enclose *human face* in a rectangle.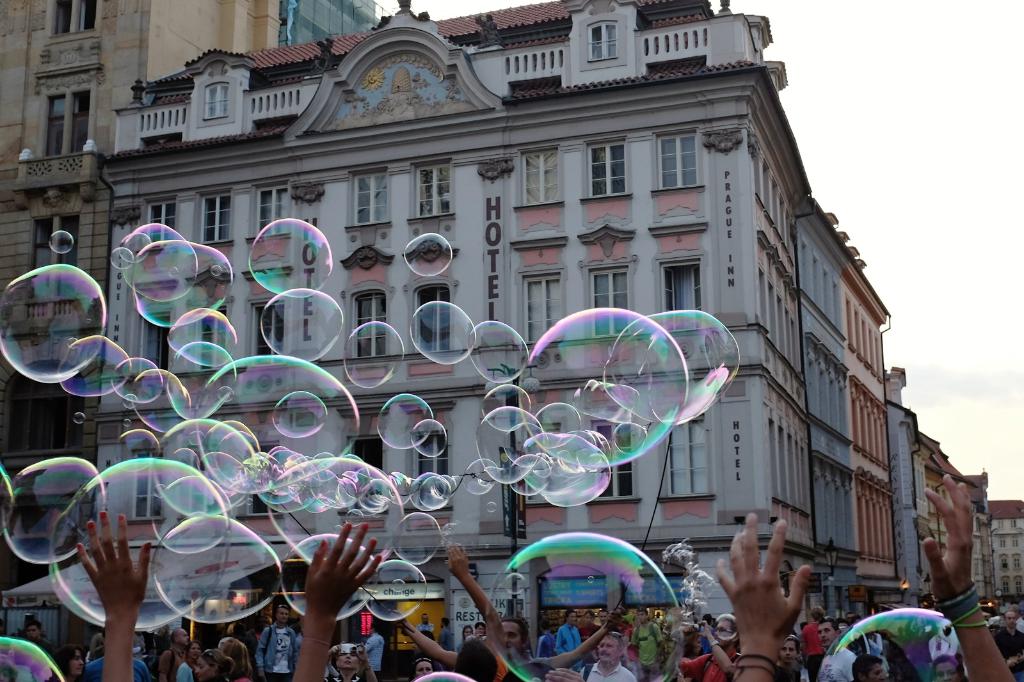
detection(567, 612, 575, 625).
